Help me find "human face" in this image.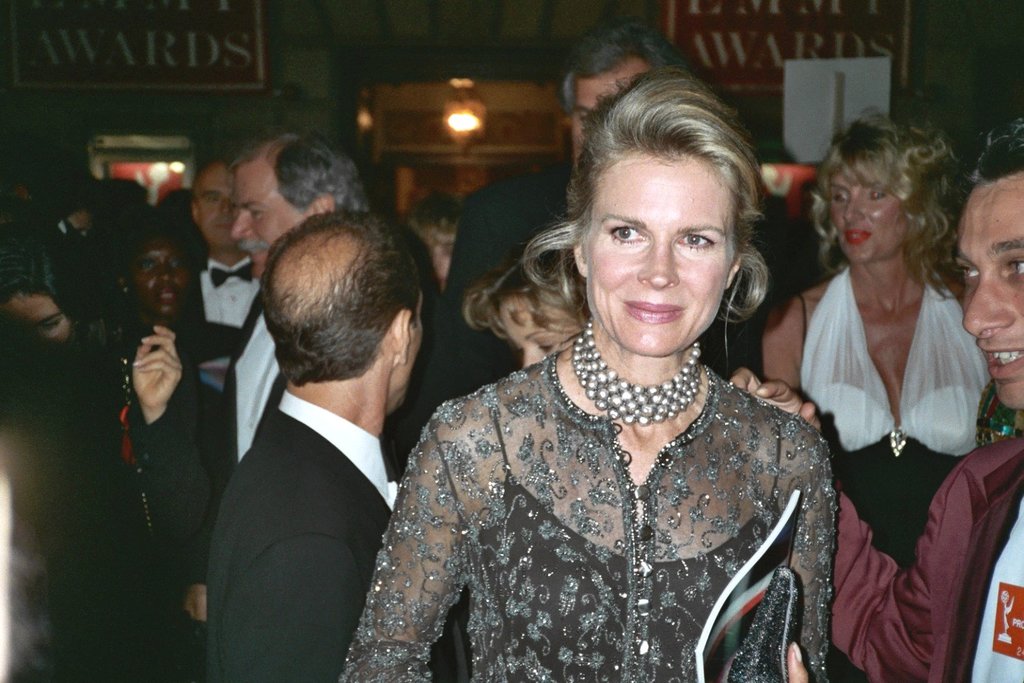
Found it: [left=426, top=225, right=455, bottom=276].
